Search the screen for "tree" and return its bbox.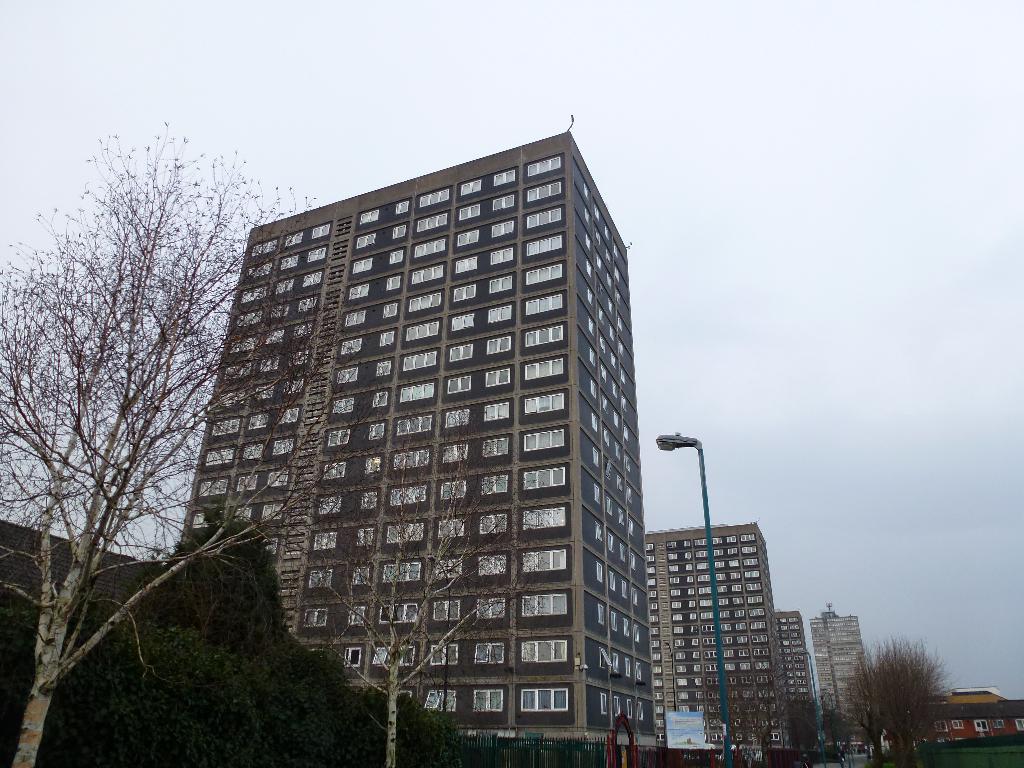
Found: {"left": 141, "top": 512, "right": 288, "bottom": 675}.
